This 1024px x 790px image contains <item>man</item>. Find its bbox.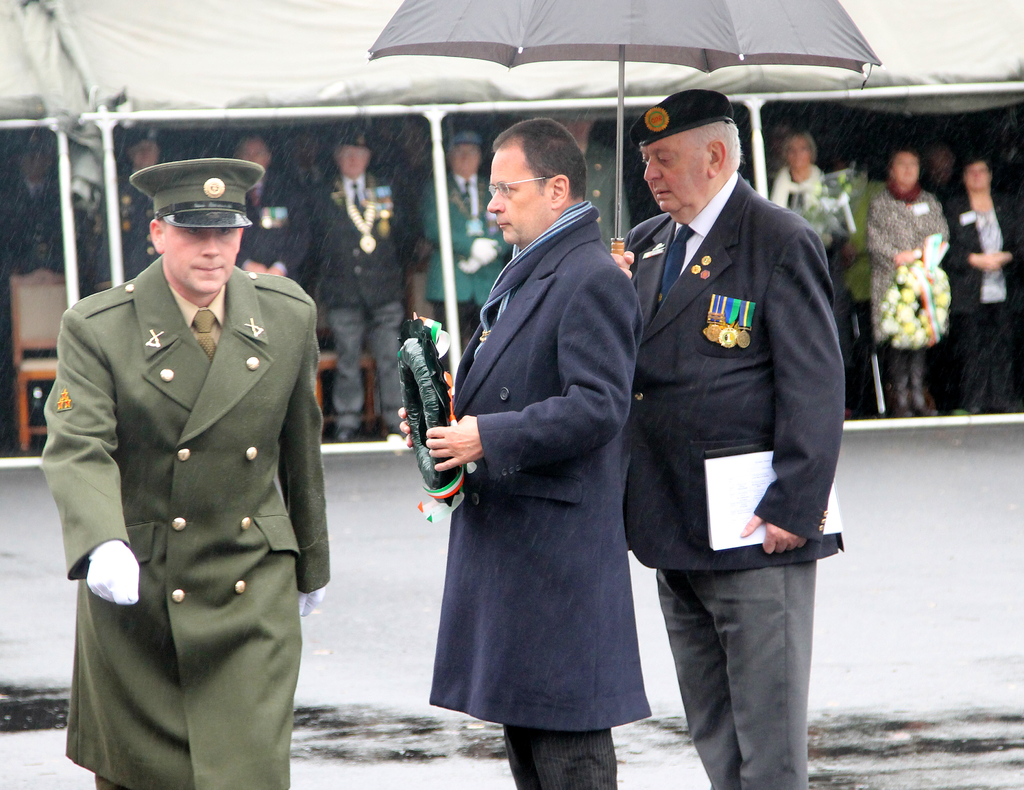
left=278, top=125, right=322, bottom=202.
